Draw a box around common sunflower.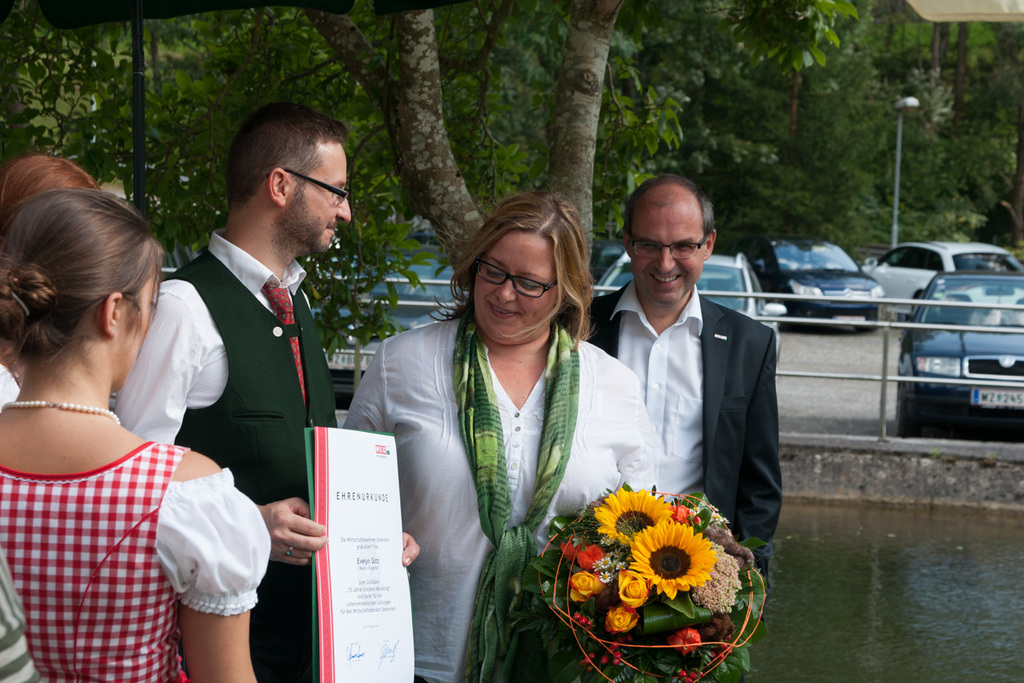
593 487 675 548.
